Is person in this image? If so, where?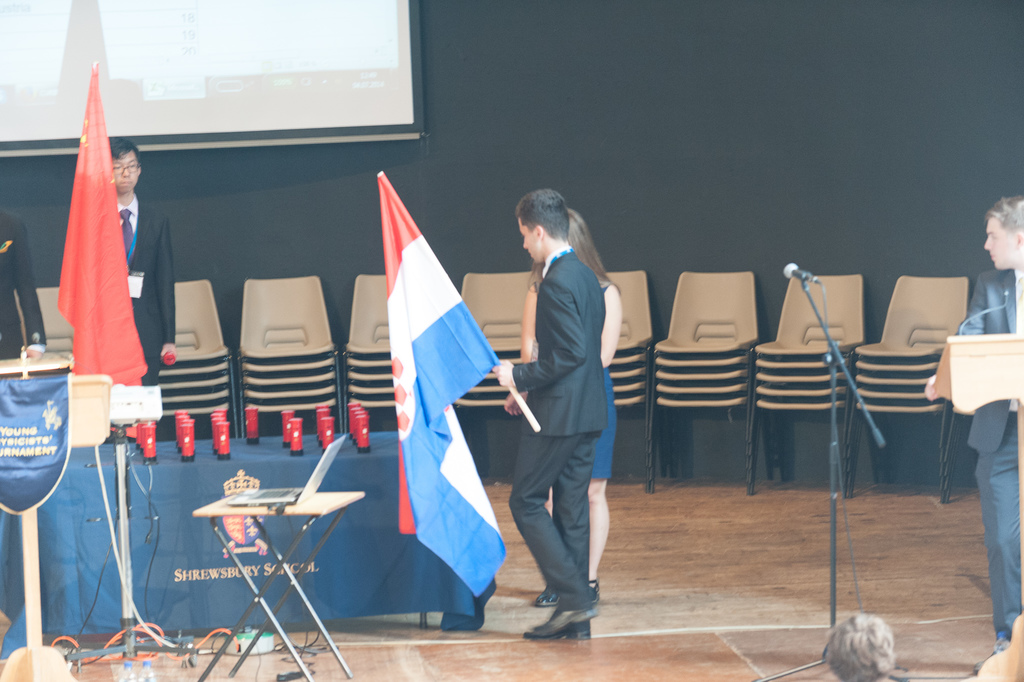
Yes, at box(824, 611, 890, 681).
